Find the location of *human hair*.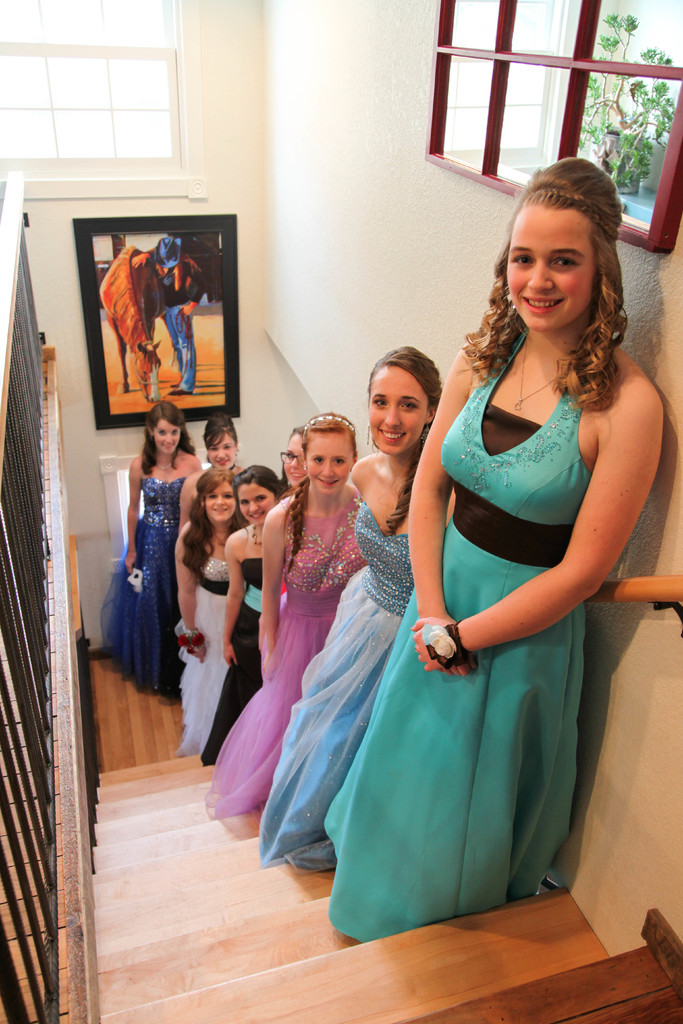
Location: [481, 150, 638, 404].
